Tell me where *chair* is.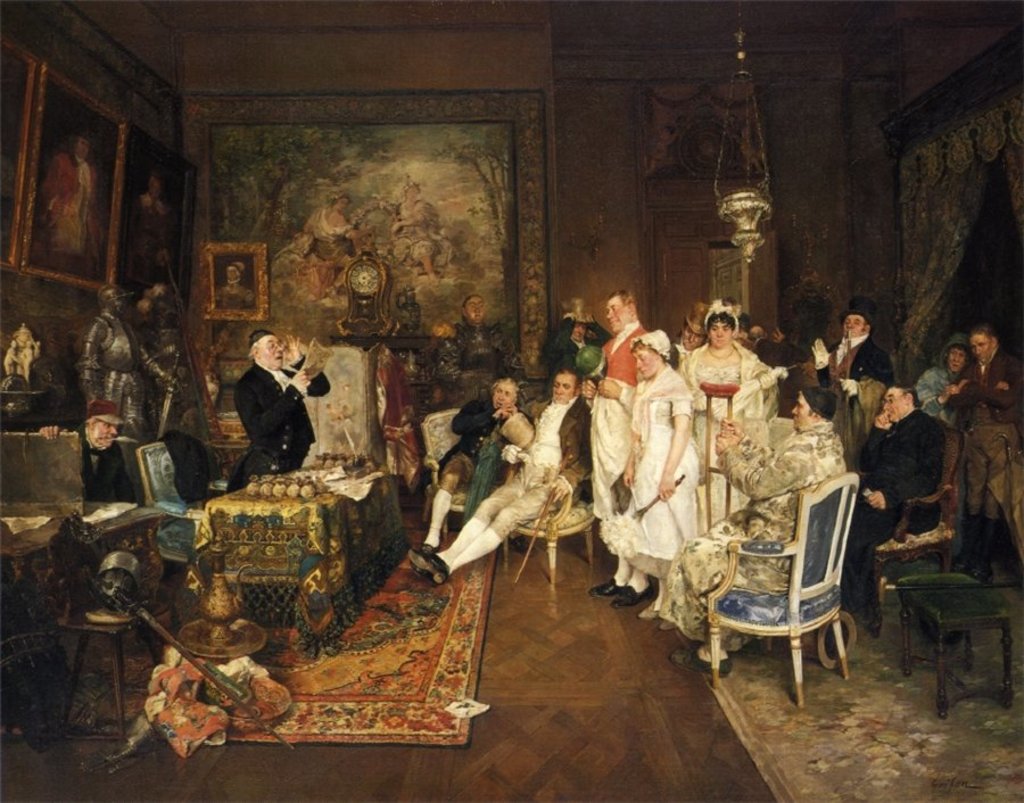
*chair* is at [669, 458, 868, 710].
